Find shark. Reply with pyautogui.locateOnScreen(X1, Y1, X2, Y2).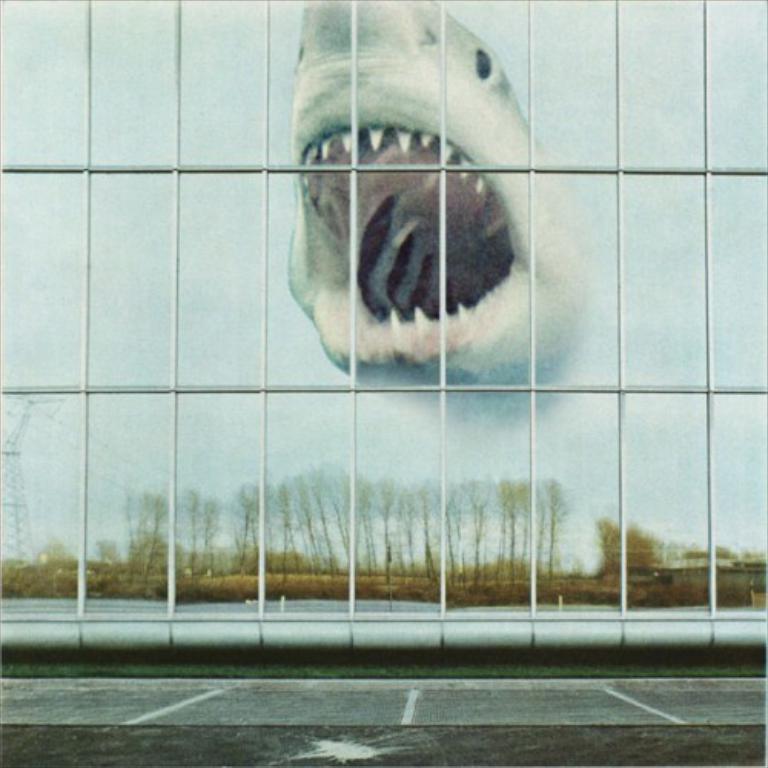
pyautogui.locateOnScreen(273, 0, 561, 372).
